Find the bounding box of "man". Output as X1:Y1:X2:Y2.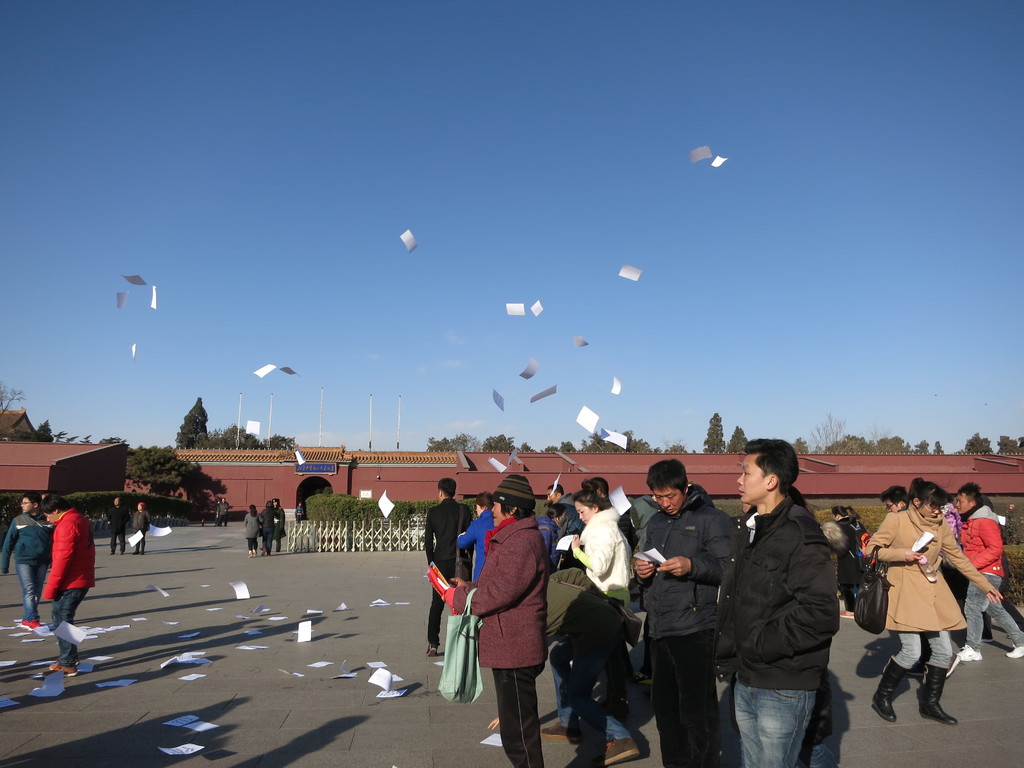
957:482:1023:660.
